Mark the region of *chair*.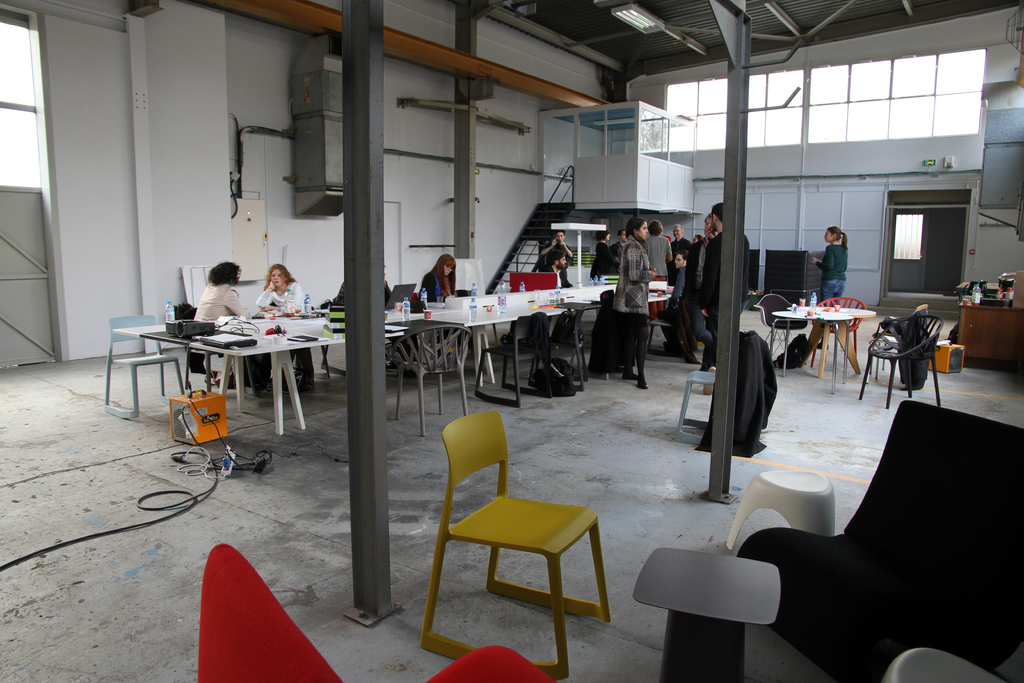
Region: {"left": 524, "top": 304, "right": 598, "bottom": 392}.
